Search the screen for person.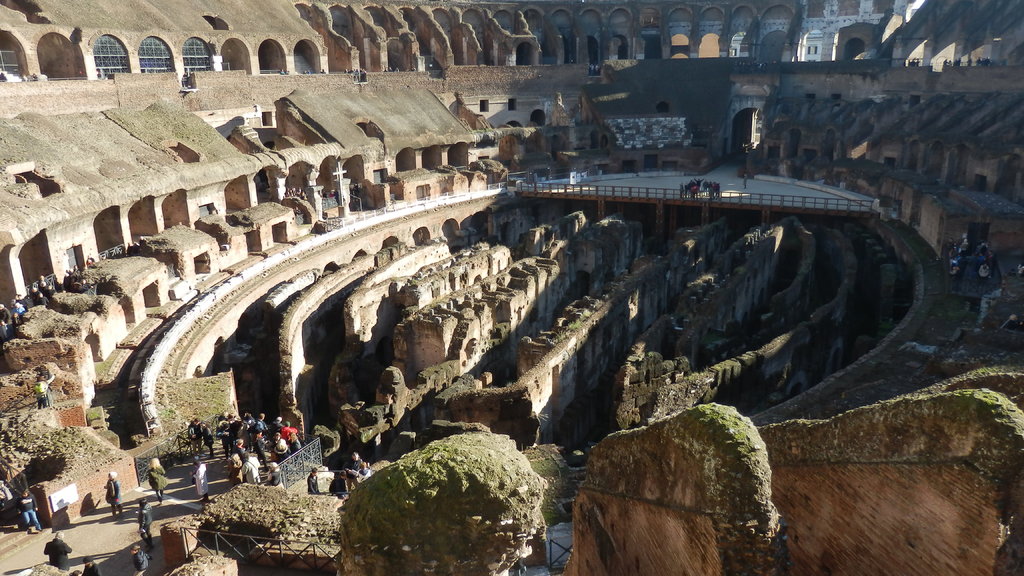
Found at locate(224, 413, 244, 444).
